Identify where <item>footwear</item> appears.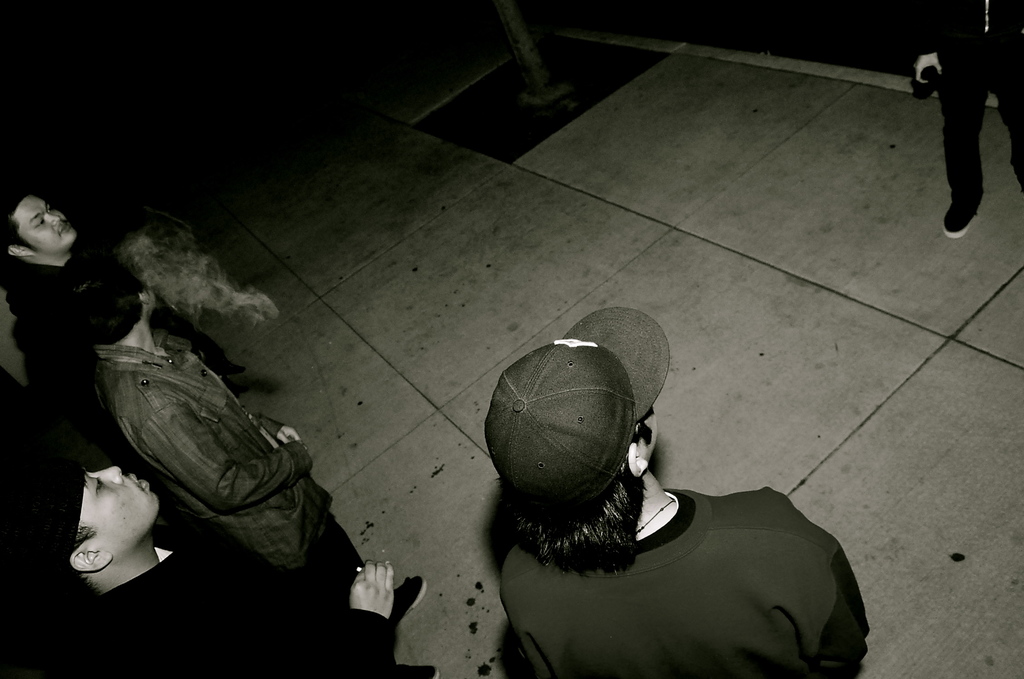
Appears at {"left": 388, "top": 666, "right": 436, "bottom": 678}.
